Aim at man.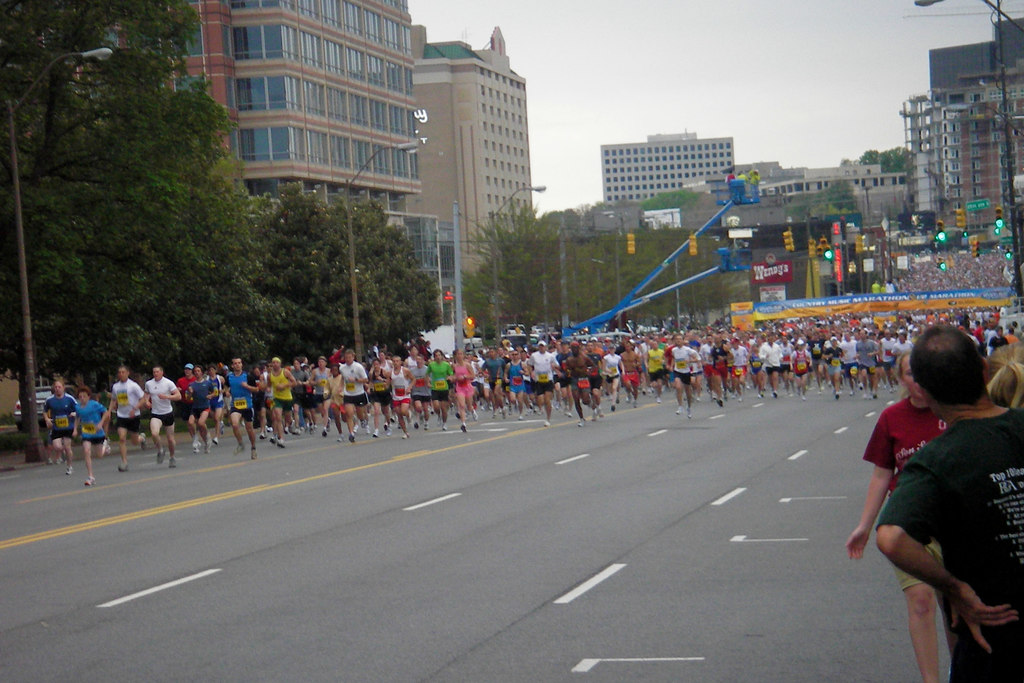
Aimed at bbox=(696, 336, 720, 397).
